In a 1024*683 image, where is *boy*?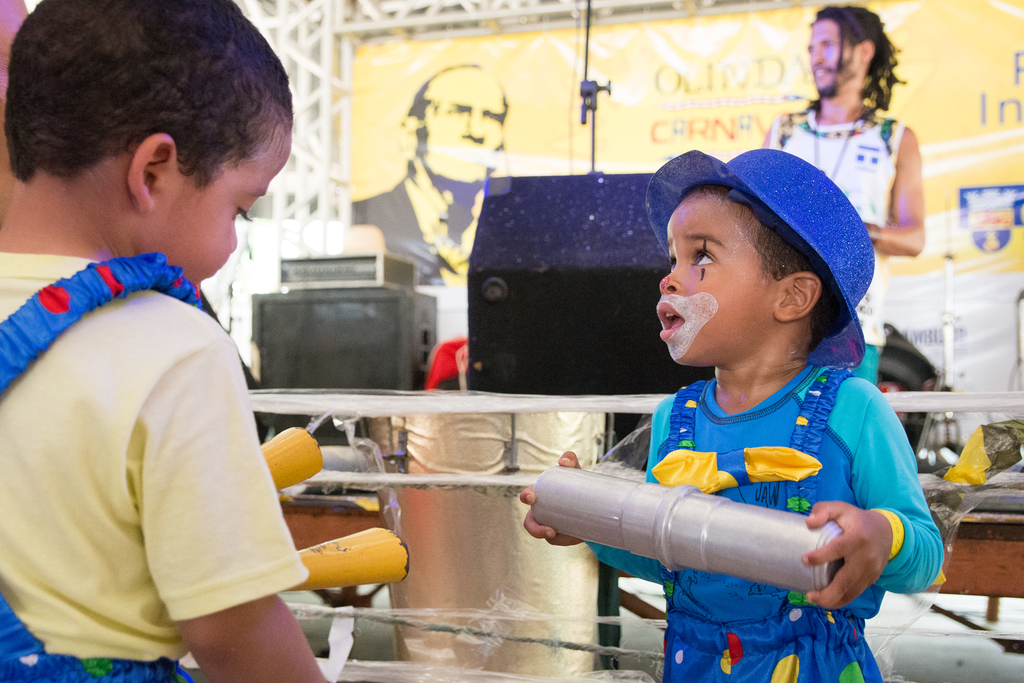
[516, 140, 958, 682].
